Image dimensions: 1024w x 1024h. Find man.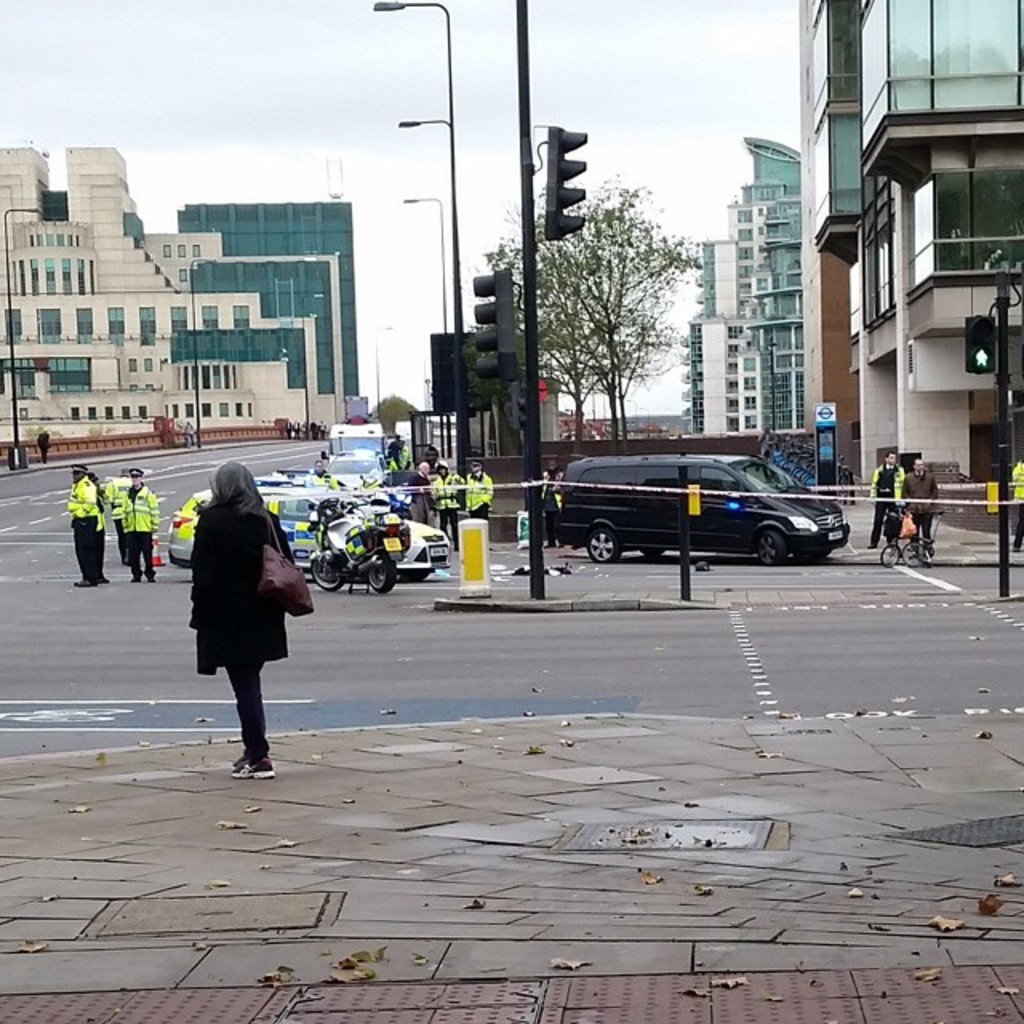
<box>866,451,899,542</box>.
